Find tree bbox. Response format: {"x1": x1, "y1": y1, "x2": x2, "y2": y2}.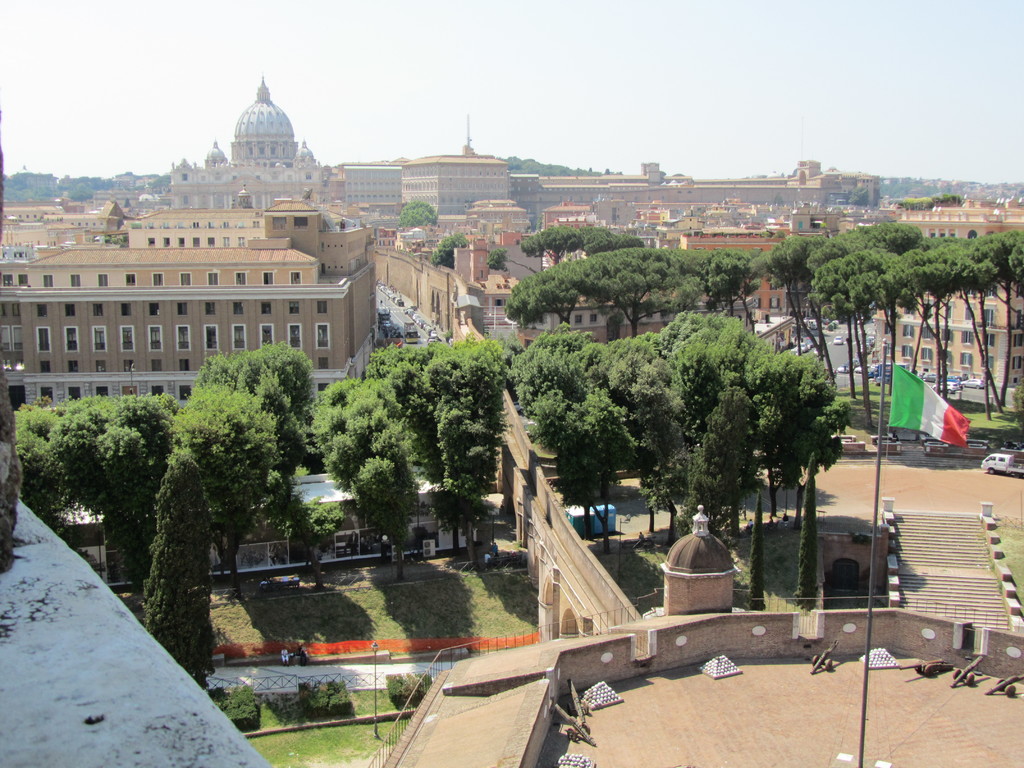
{"x1": 507, "y1": 261, "x2": 584, "y2": 324}.
